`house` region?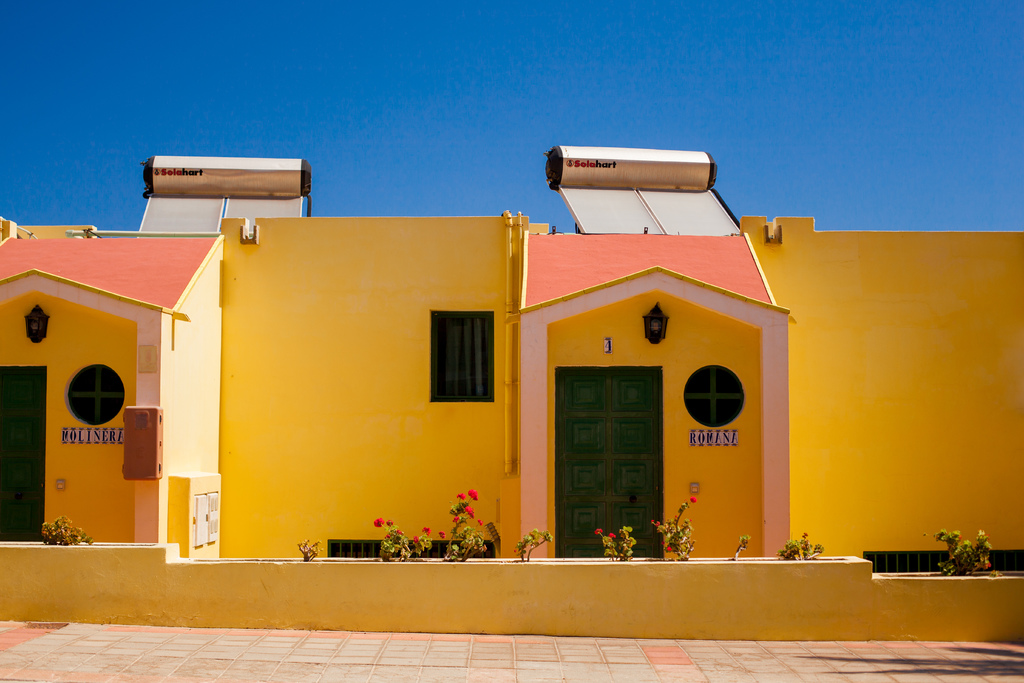
bbox=(0, 156, 310, 559)
